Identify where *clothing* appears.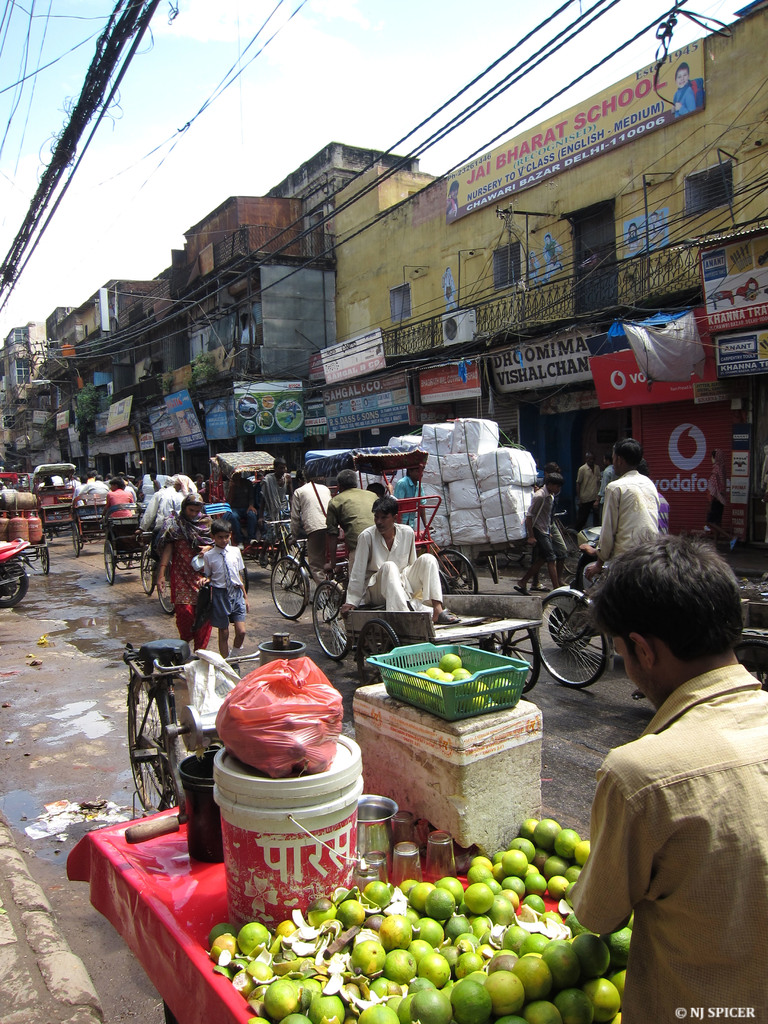
Appears at (353,522,455,608).
